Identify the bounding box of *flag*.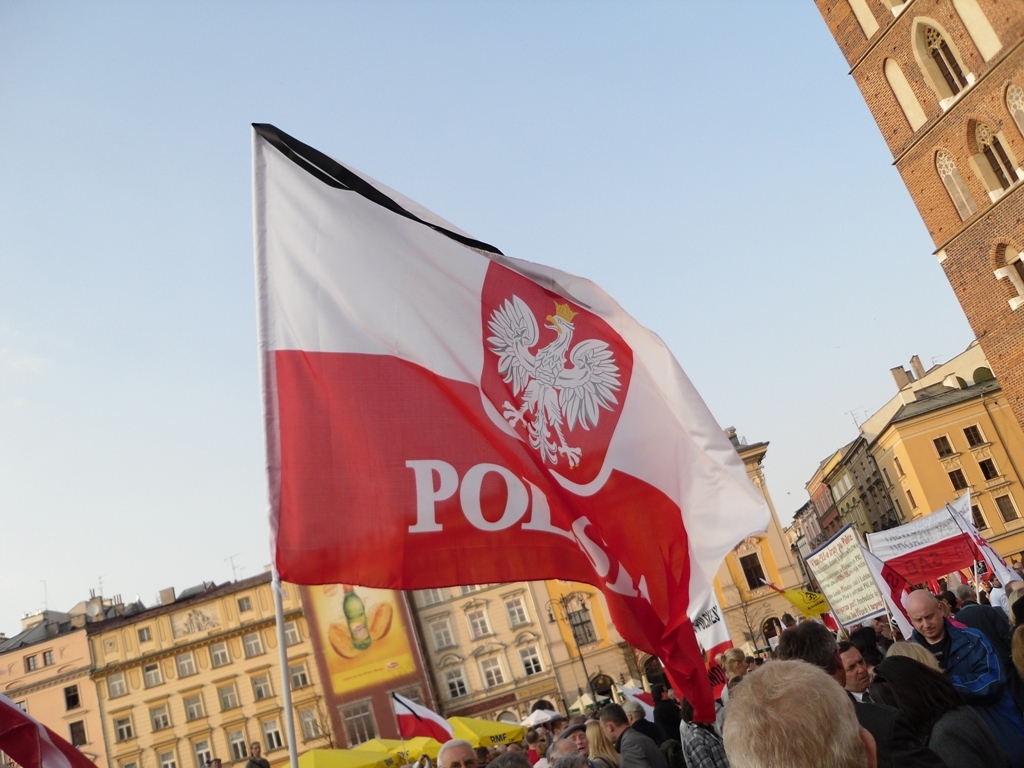
[942, 498, 1021, 590].
